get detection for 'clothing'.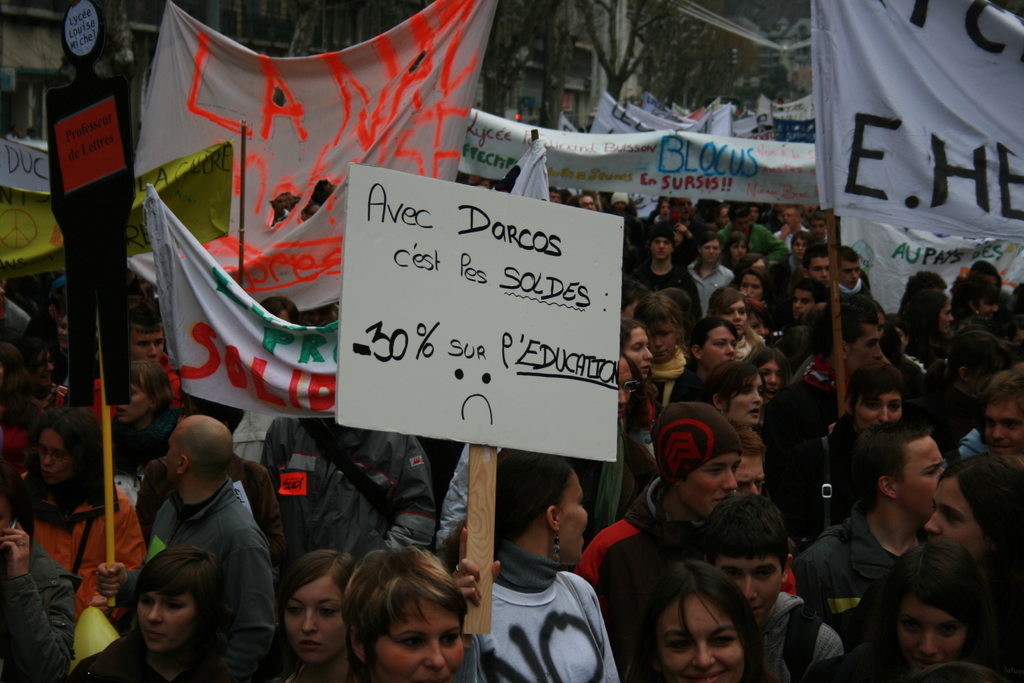
Detection: <bbox>746, 580, 854, 682</bbox>.
